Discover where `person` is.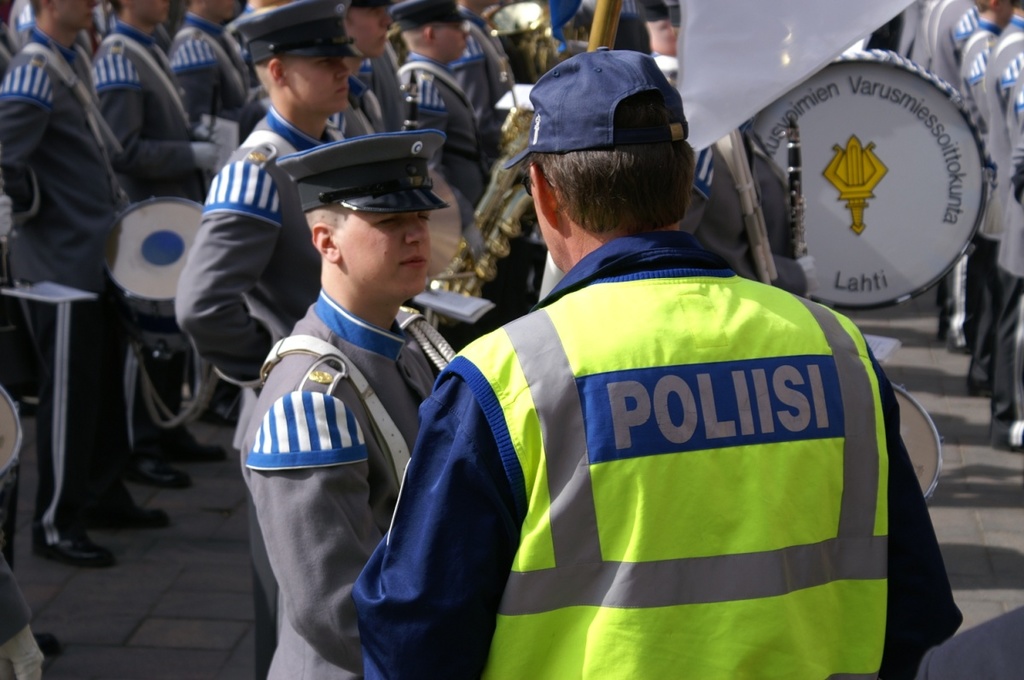
Discovered at x1=239, y1=125, x2=460, y2=679.
